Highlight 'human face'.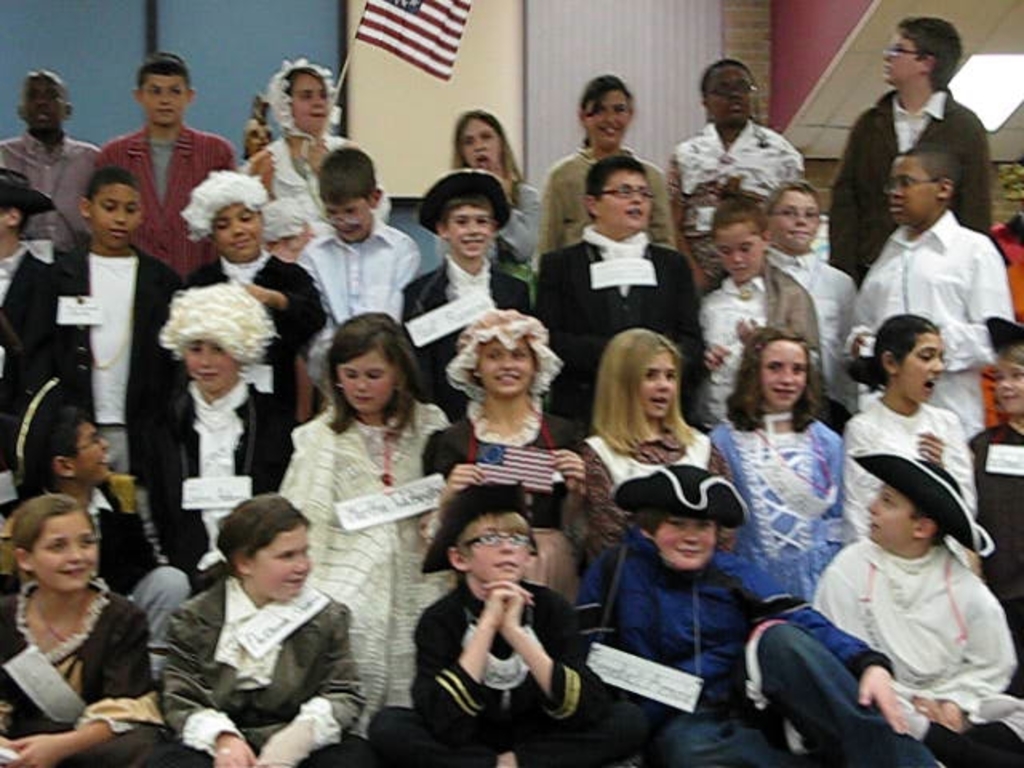
Highlighted region: <box>597,173,653,232</box>.
